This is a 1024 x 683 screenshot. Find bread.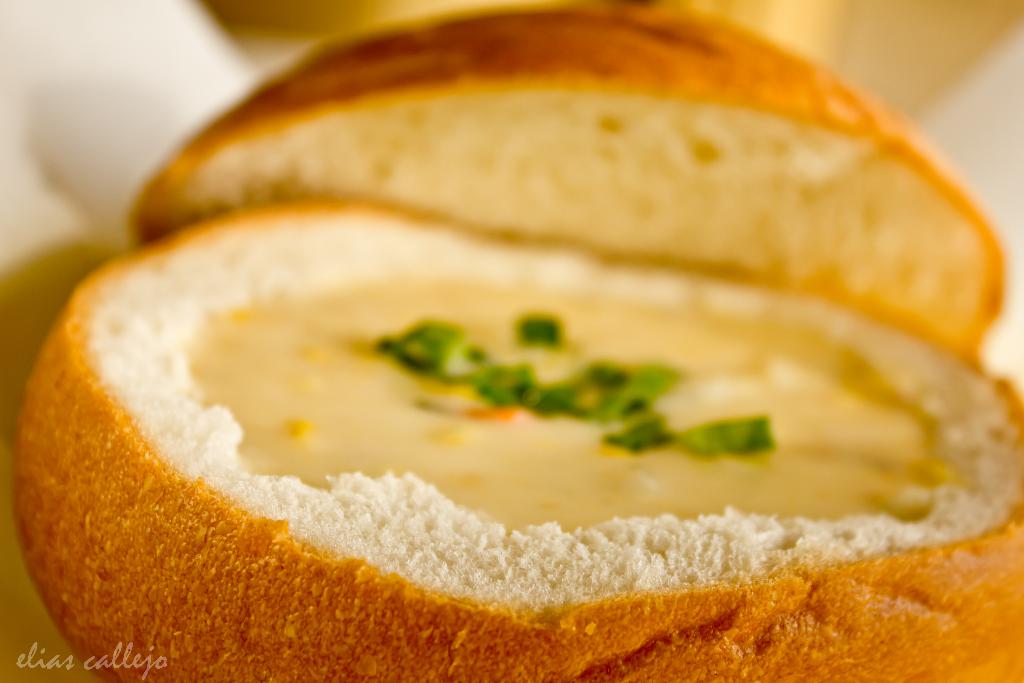
Bounding box: (x1=120, y1=37, x2=1007, y2=290).
